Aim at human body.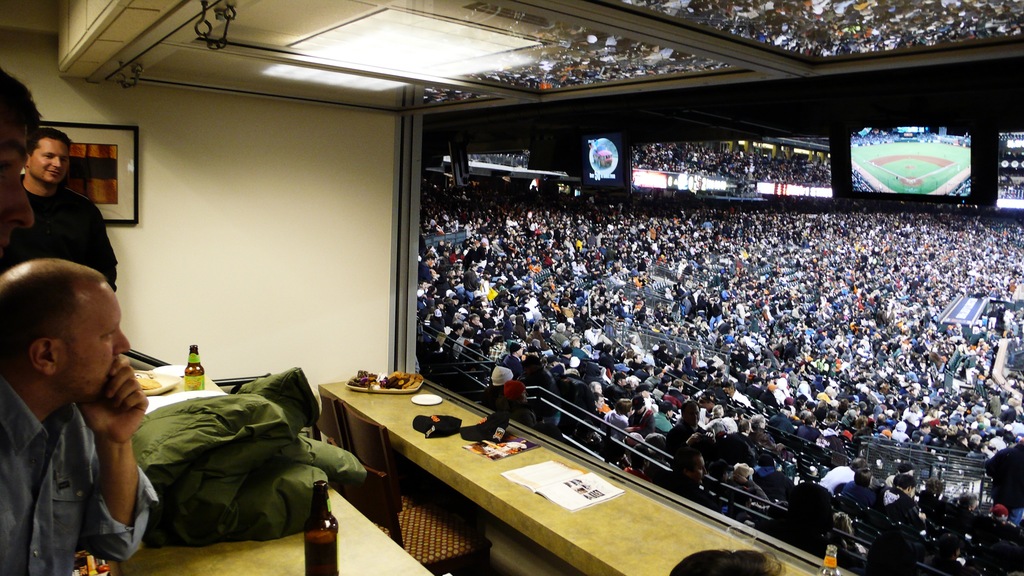
Aimed at 1011:234:1022:246.
